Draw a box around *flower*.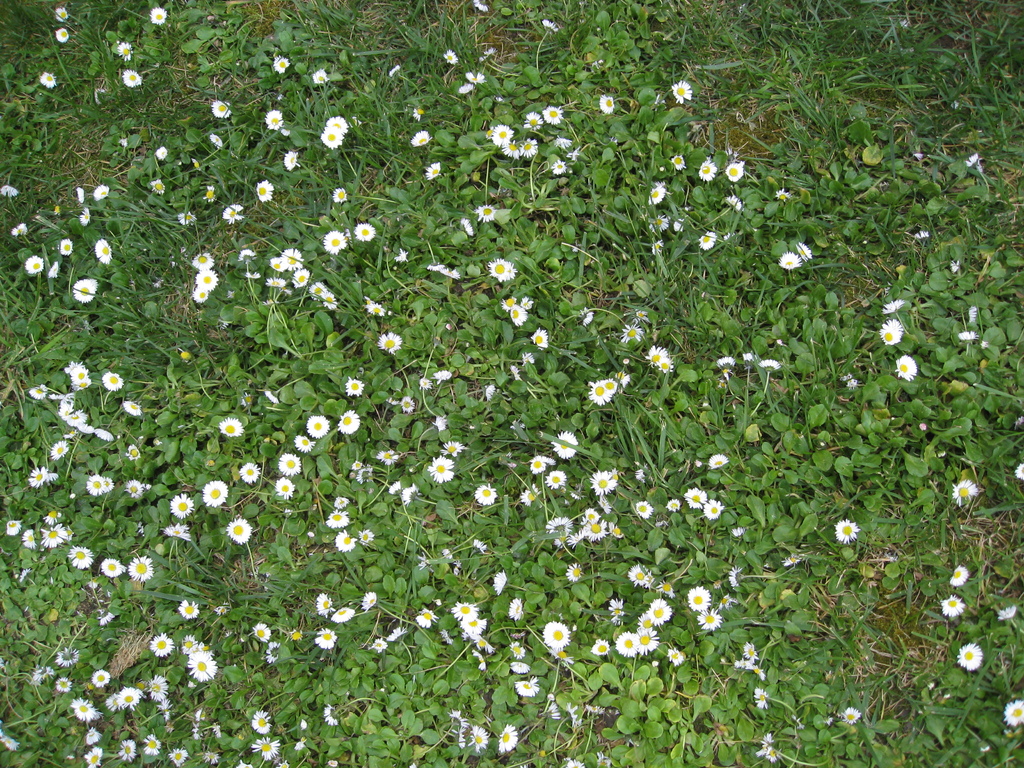
{"x1": 684, "y1": 487, "x2": 710, "y2": 508}.
